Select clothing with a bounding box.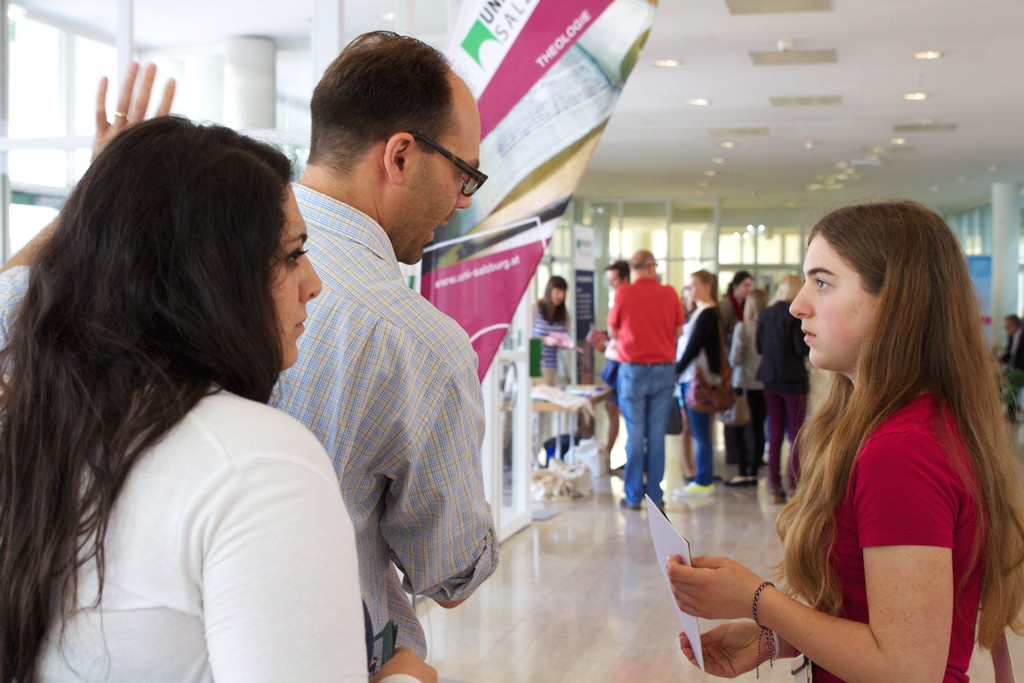
1000, 324, 1023, 411.
